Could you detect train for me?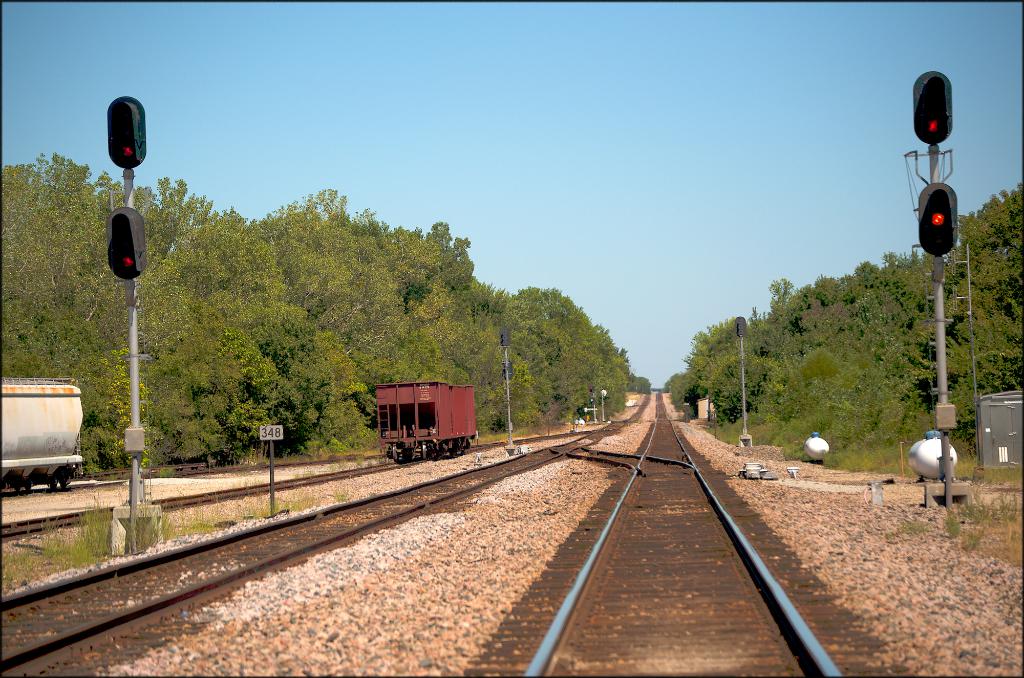
Detection result: l=374, t=381, r=476, b=461.
